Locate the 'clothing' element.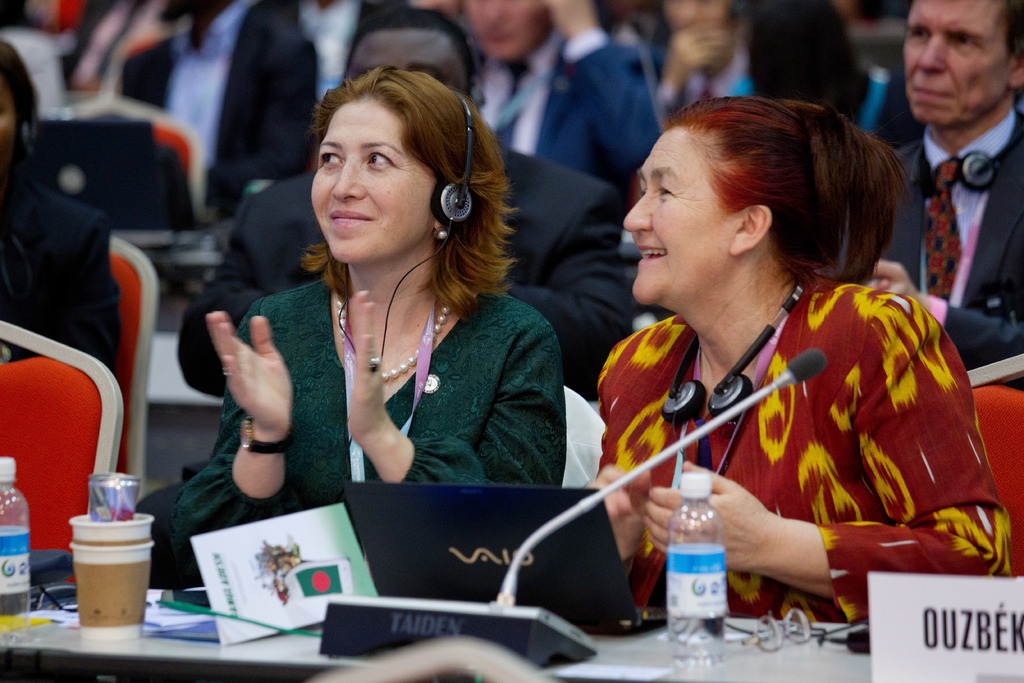
Element bbox: {"left": 175, "top": 286, "right": 567, "bottom": 558}.
